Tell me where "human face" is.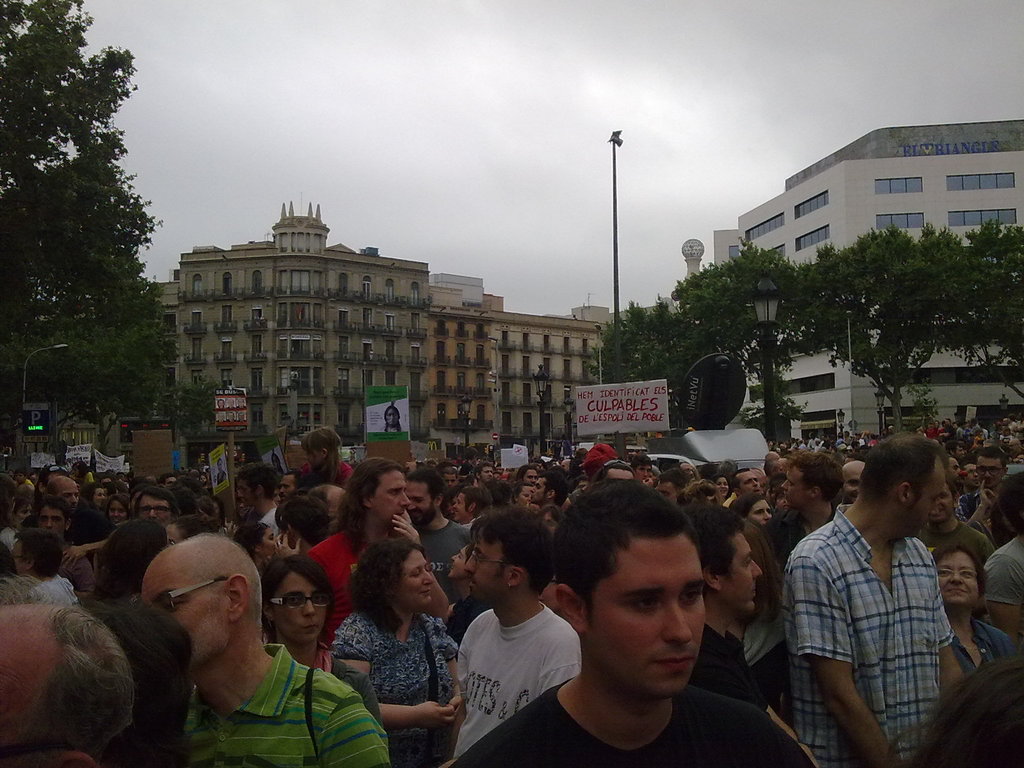
"human face" is at region(718, 530, 763, 615).
